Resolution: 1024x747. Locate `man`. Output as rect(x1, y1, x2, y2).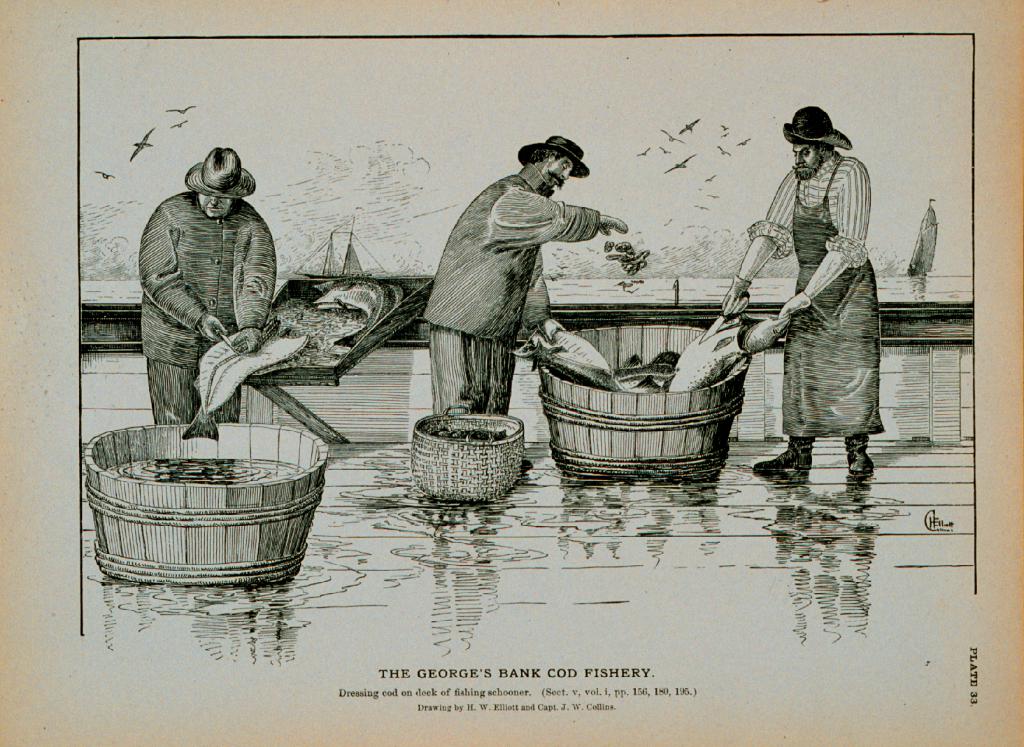
rect(420, 136, 629, 420).
